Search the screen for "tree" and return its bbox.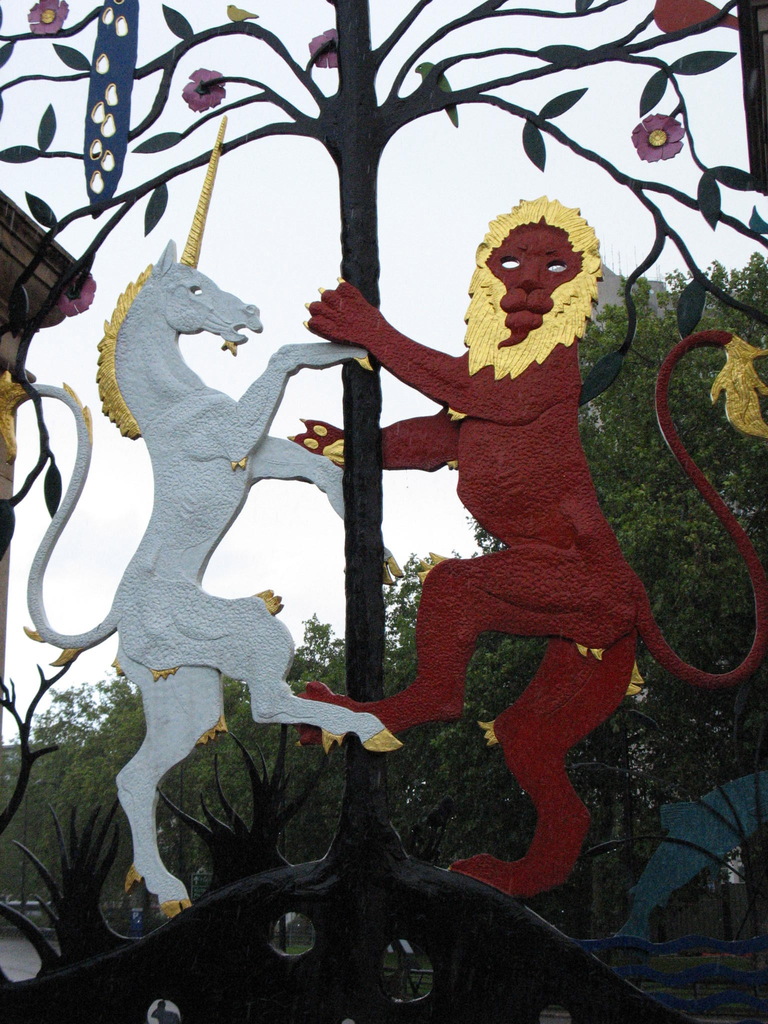
Found: rect(0, 598, 395, 924).
